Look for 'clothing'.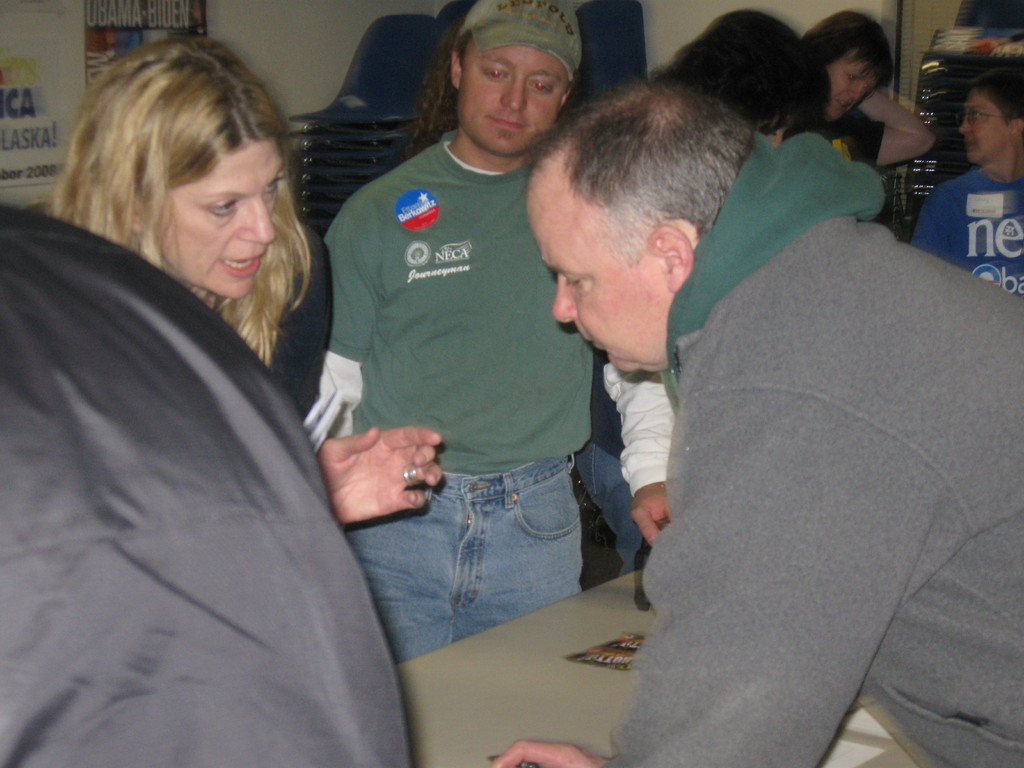
Found: bbox(445, 4, 585, 79).
